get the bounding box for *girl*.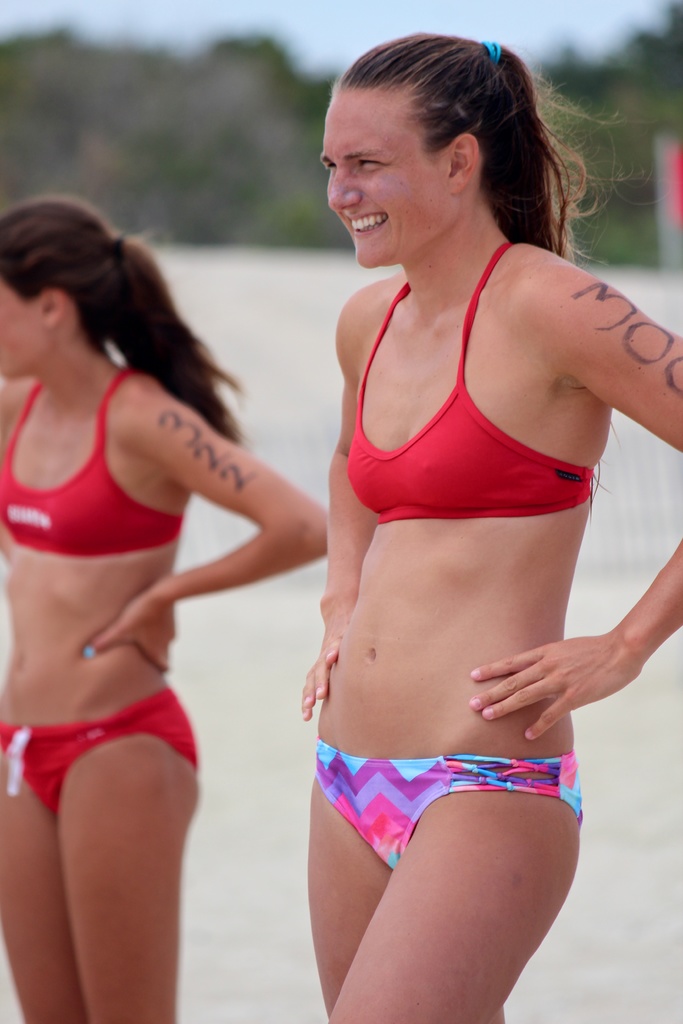
bbox(298, 31, 682, 1023).
